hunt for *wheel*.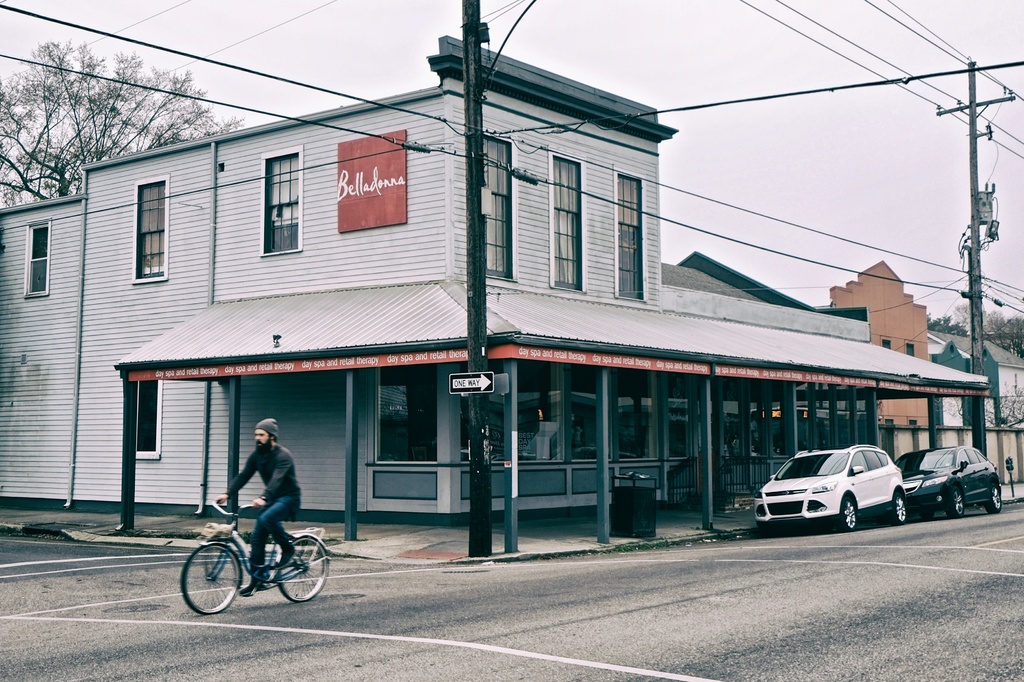
Hunted down at box=[950, 484, 964, 522].
